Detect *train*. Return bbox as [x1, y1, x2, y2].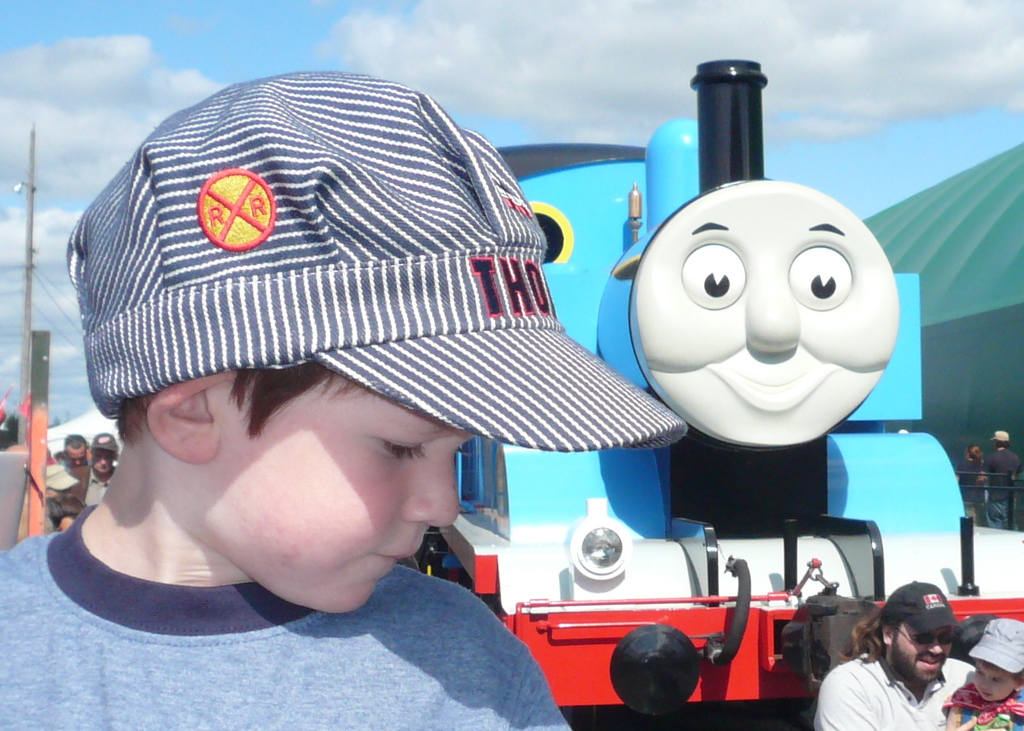
[458, 61, 1023, 709].
